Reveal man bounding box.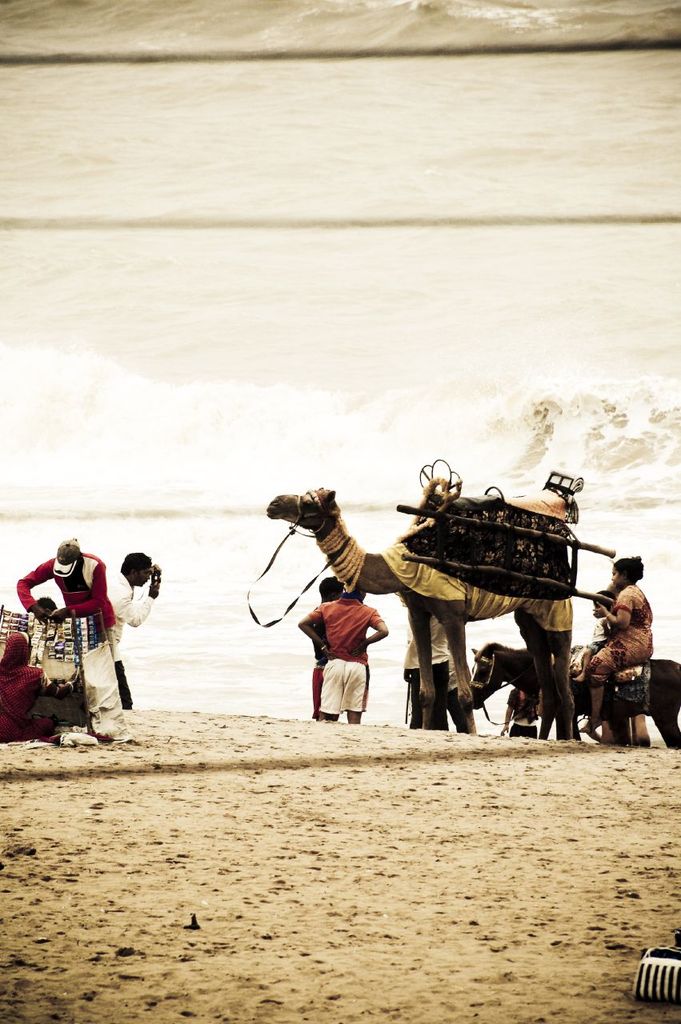
Revealed: x1=102 y1=544 x2=168 y2=694.
